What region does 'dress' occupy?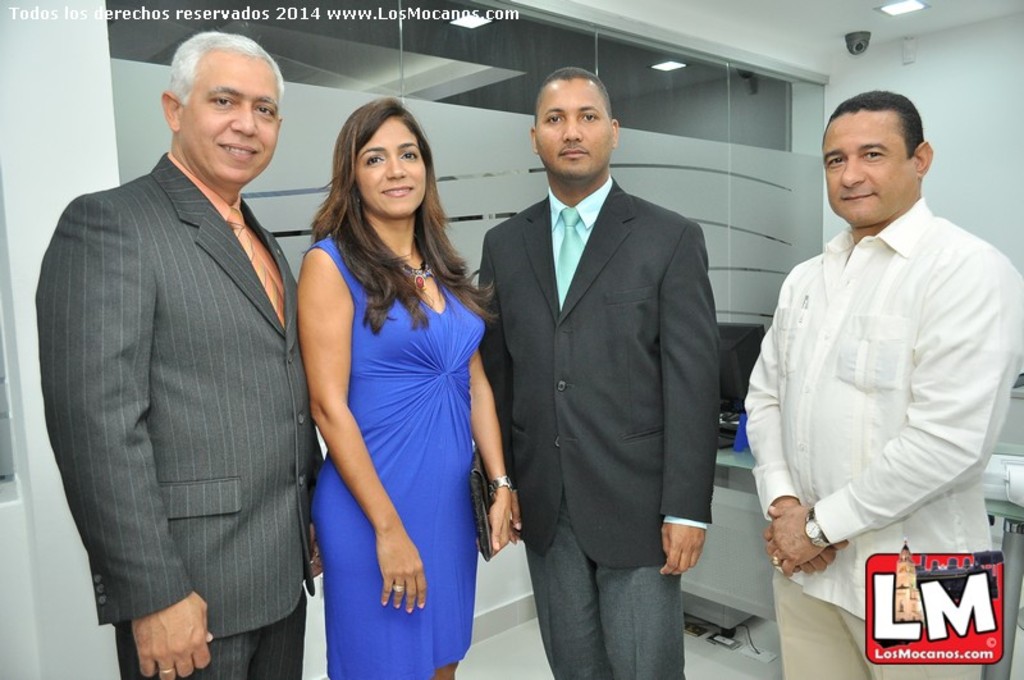
BBox(303, 184, 499, 666).
